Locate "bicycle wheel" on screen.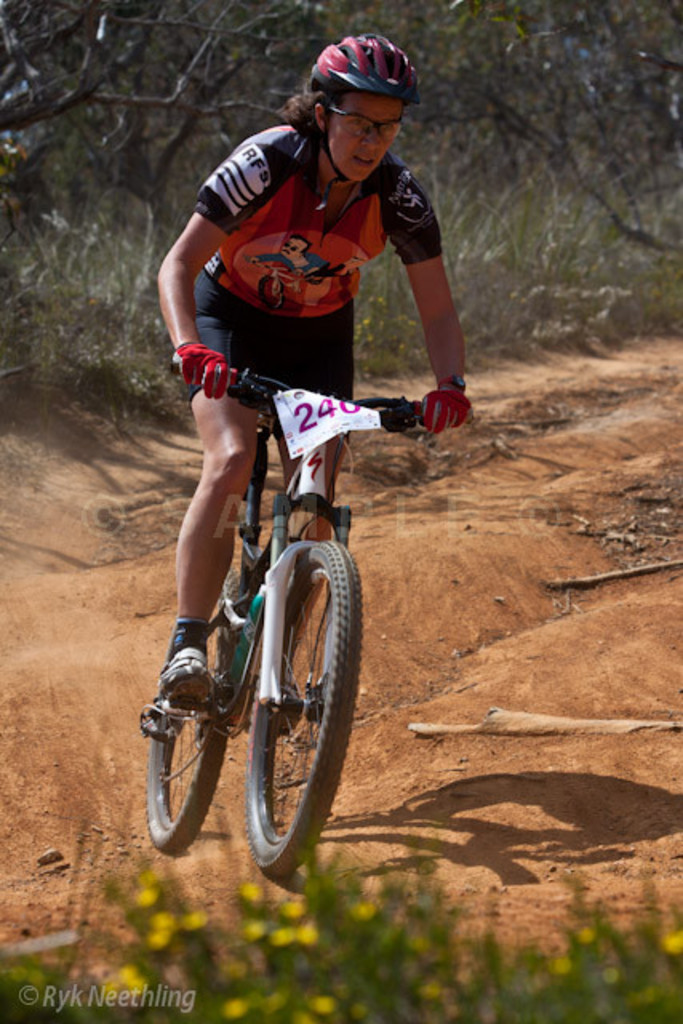
On screen at rect(149, 566, 248, 858).
